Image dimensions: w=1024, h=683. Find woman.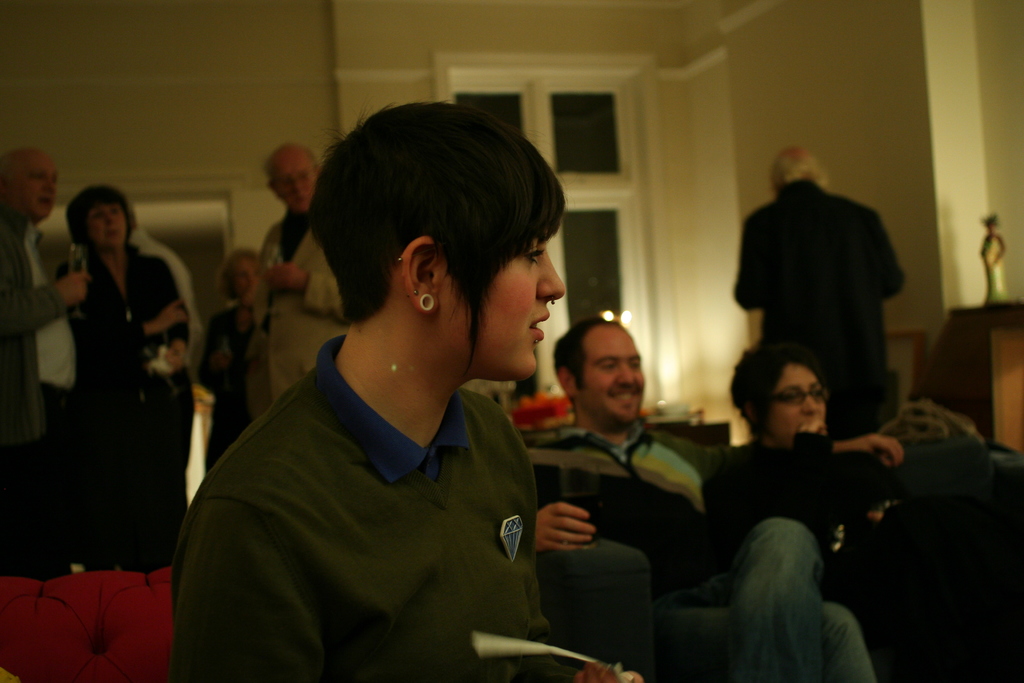
bbox=[726, 342, 1023, 682].
